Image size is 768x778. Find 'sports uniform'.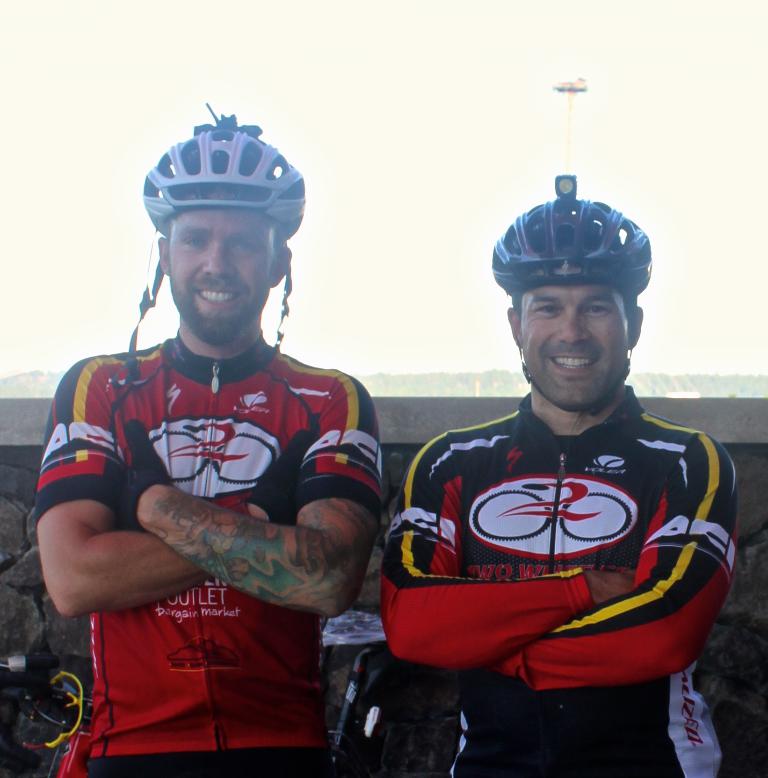
(left=367, top=148, right=750, bottom=777).
